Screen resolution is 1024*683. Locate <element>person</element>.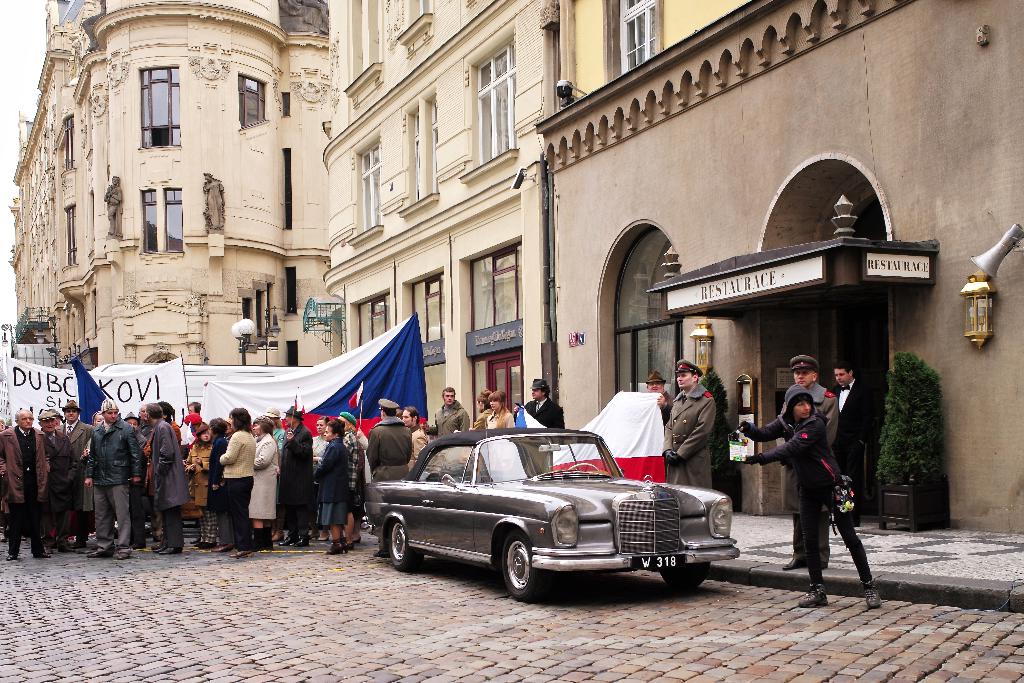
[x1=180, y1=425, x2=218, y2=548].
